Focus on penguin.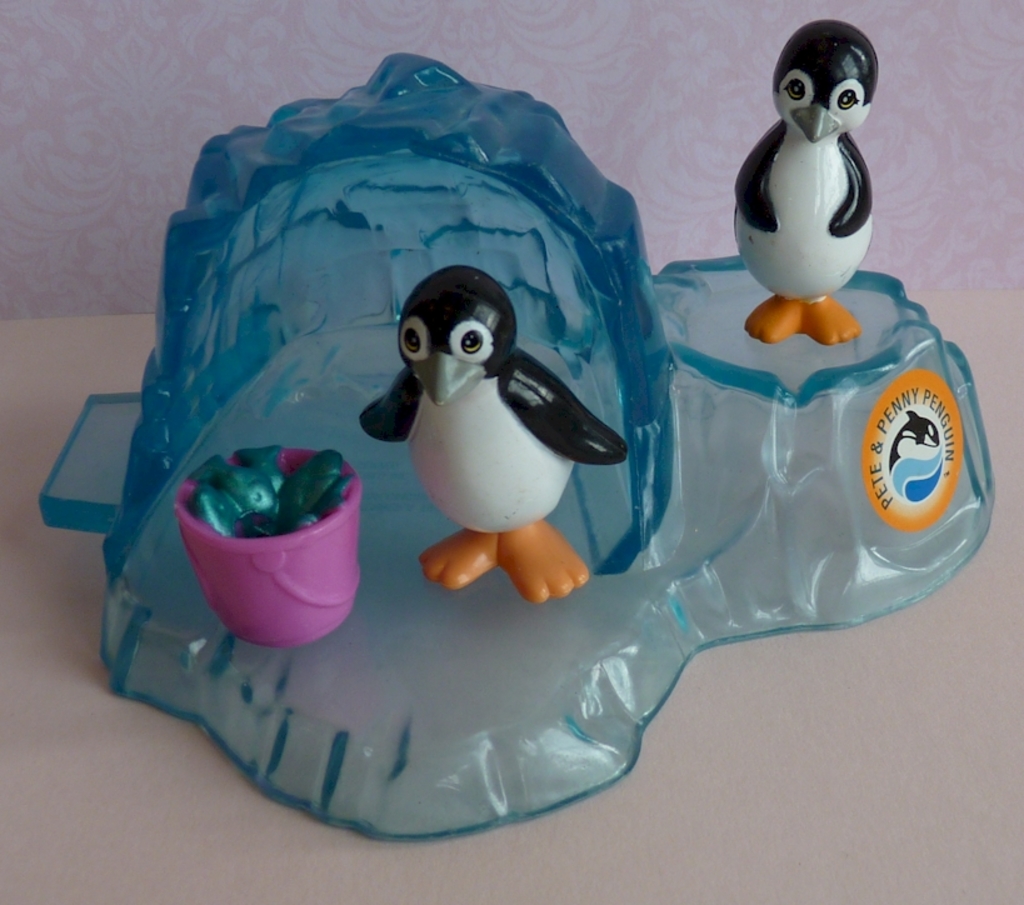
Focused at BBox(365, 266, 626, 613).
